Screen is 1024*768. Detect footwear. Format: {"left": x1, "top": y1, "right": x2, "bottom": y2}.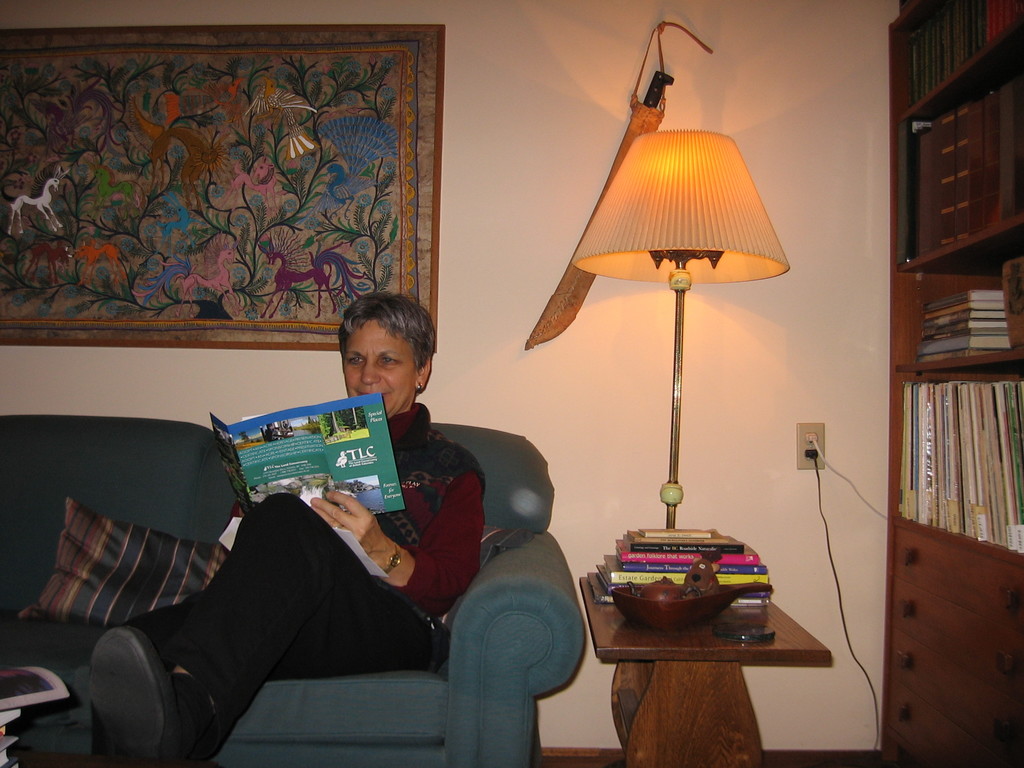
{"left": 86, "top": 623, "right": 200, "bottom": 767}.
